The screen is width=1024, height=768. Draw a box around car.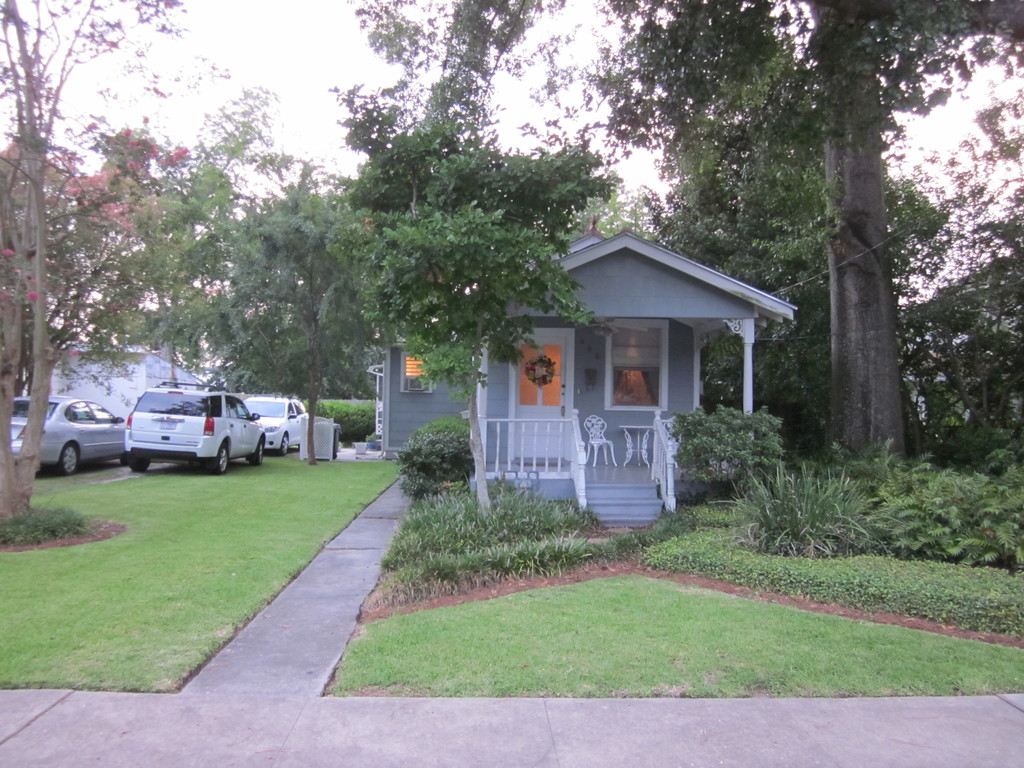
{"left": 236, "top": 397, "right": 308, "bottom": 454}.
